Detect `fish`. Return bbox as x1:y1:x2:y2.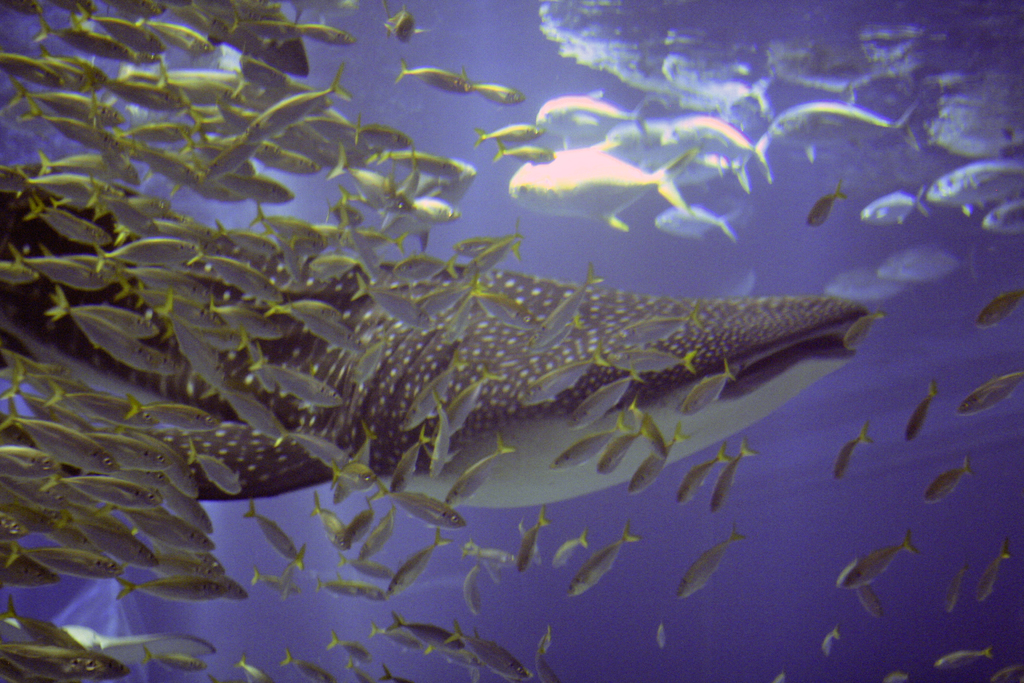
876:248:973:291.
